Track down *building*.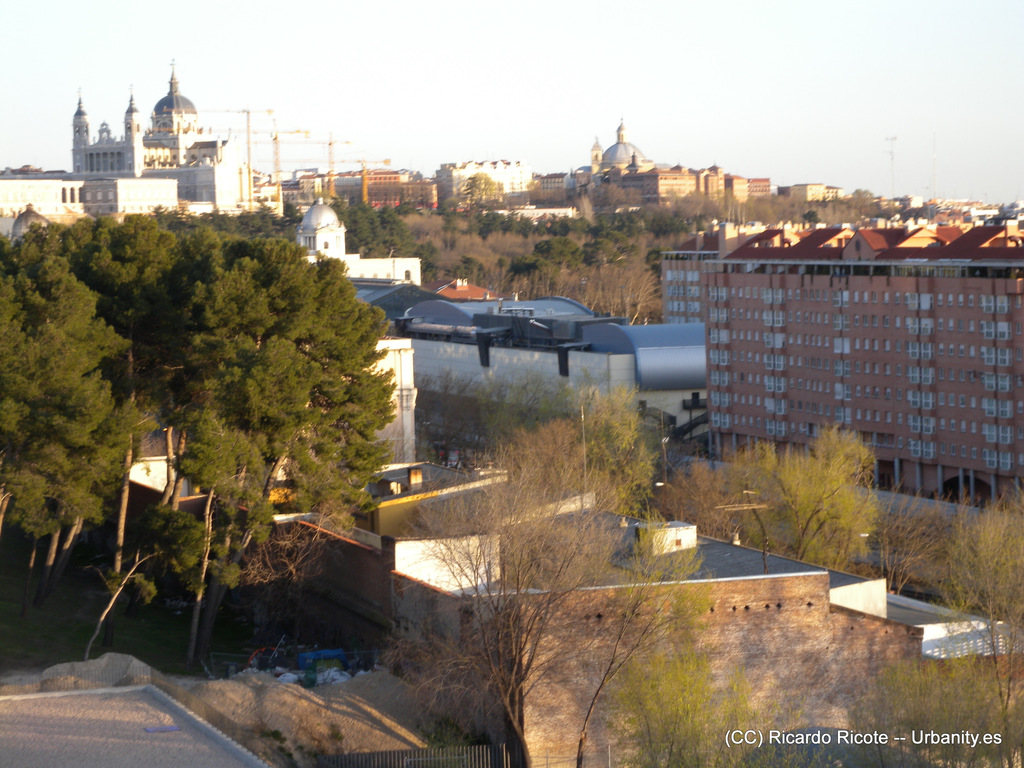
Tracked to [x1=659, y1=221, x2=769, y2=319].
